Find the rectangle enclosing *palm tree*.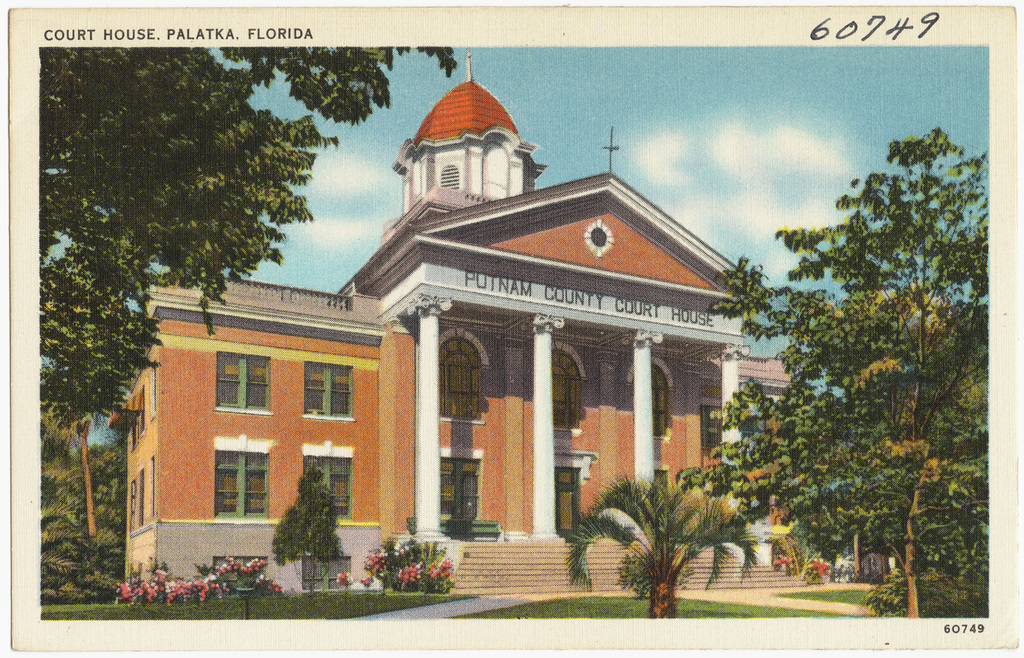
bbox=(588, 478, 745, 607).
